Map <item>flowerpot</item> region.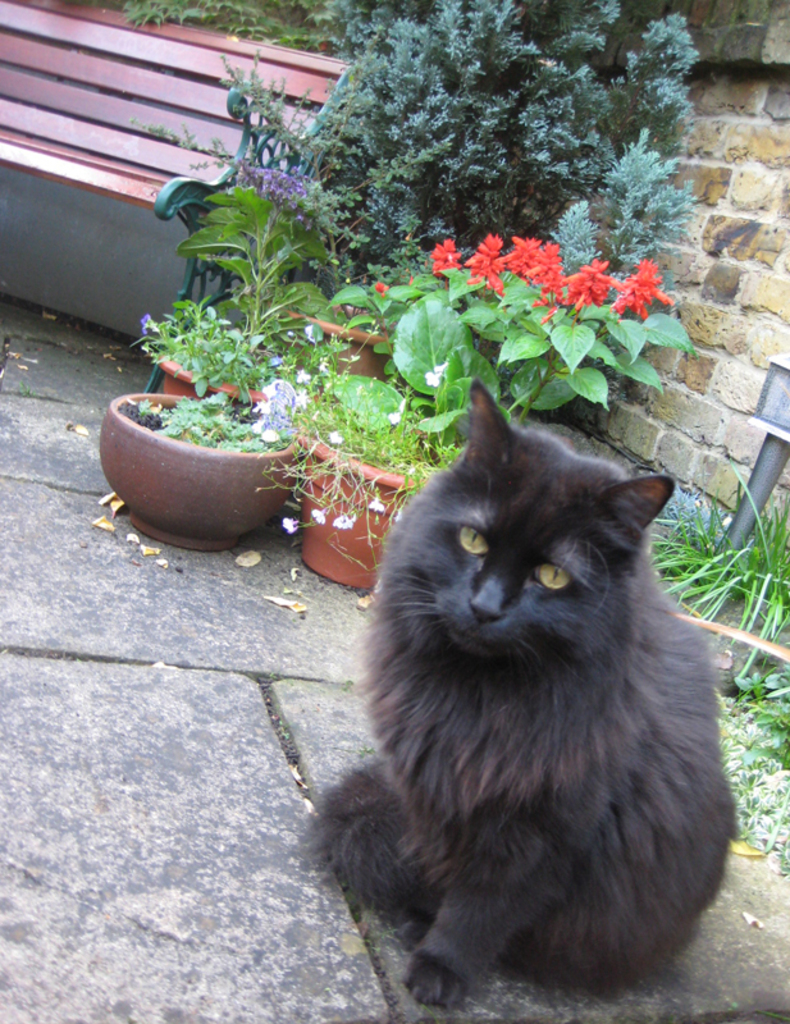
Mapped to pyautogui.locateOnScreen(97, 370, 334, 553).
